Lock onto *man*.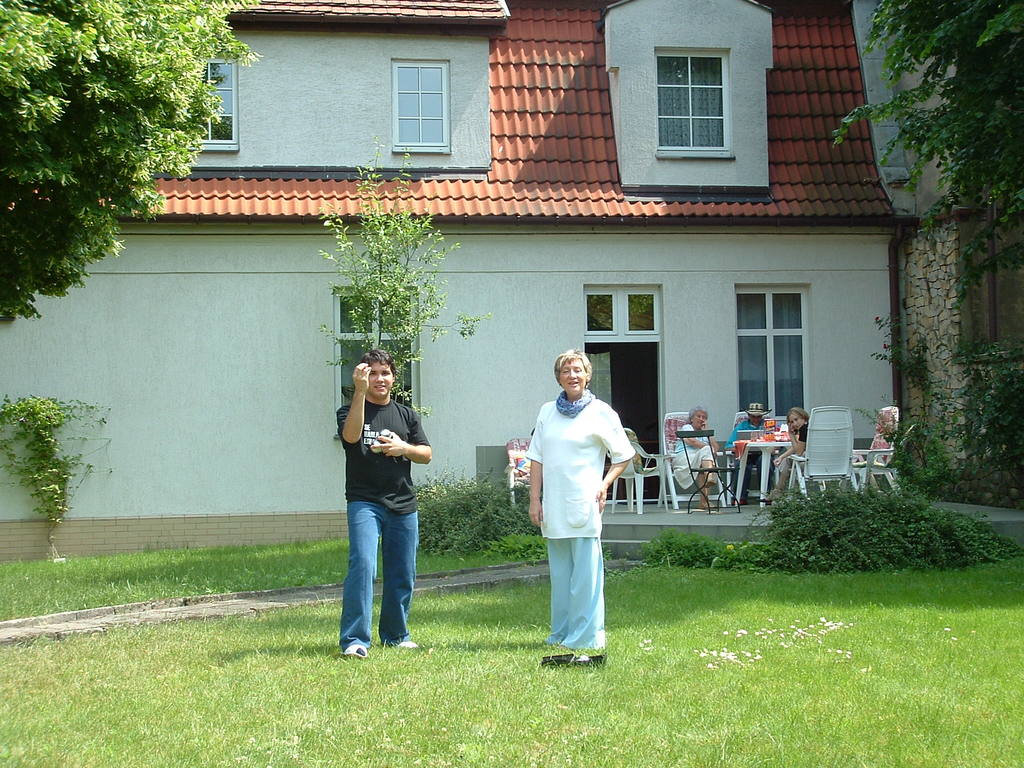
Locked: <region>334, 357, 436, 664</region>.
